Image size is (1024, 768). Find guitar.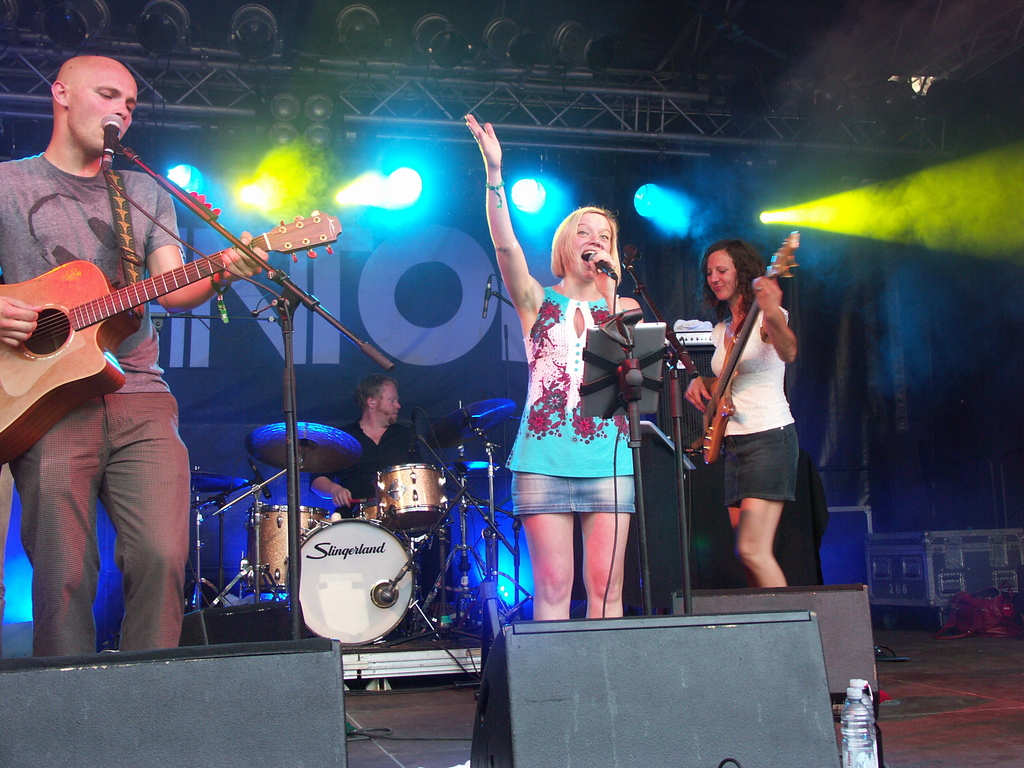
select_region(695, 225, 796, 468).
